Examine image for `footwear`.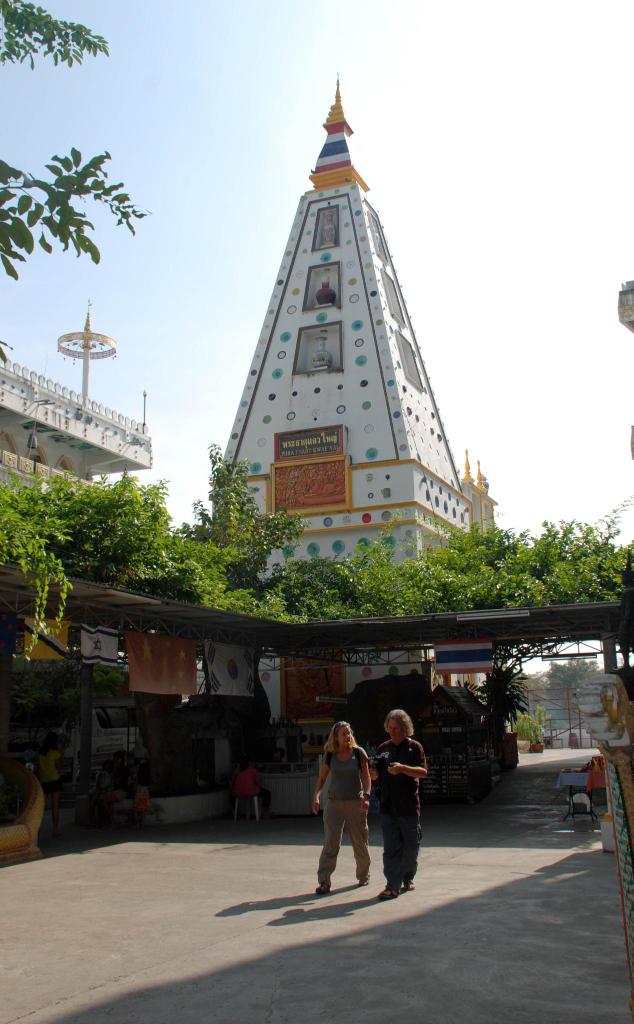
Examination result: {"x1": 404, "y1": 879, "x2": 417, "y2": 892}.
